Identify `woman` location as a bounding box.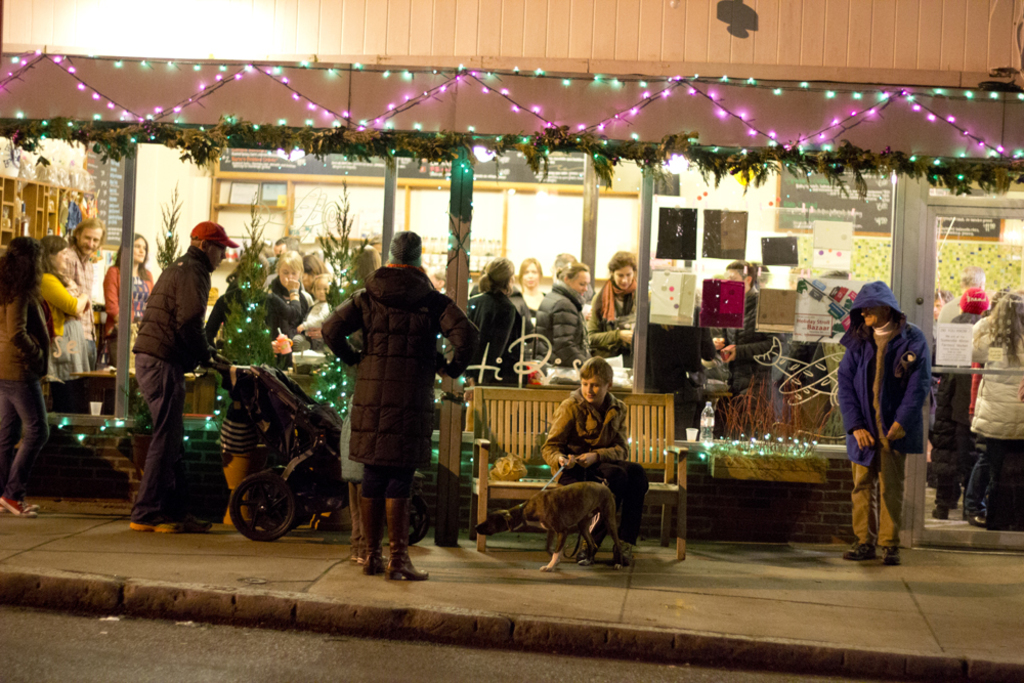
detection(588, 251, 633, 368).
